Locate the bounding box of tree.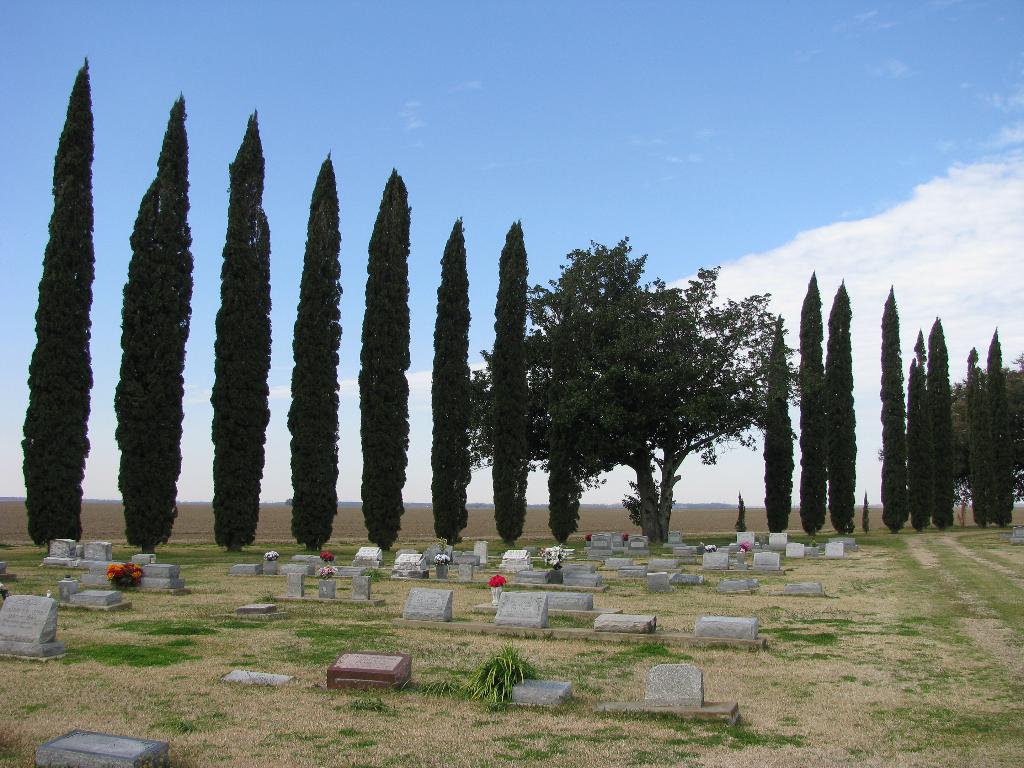
Bounding box: box=[20, 58, 91, 566].
